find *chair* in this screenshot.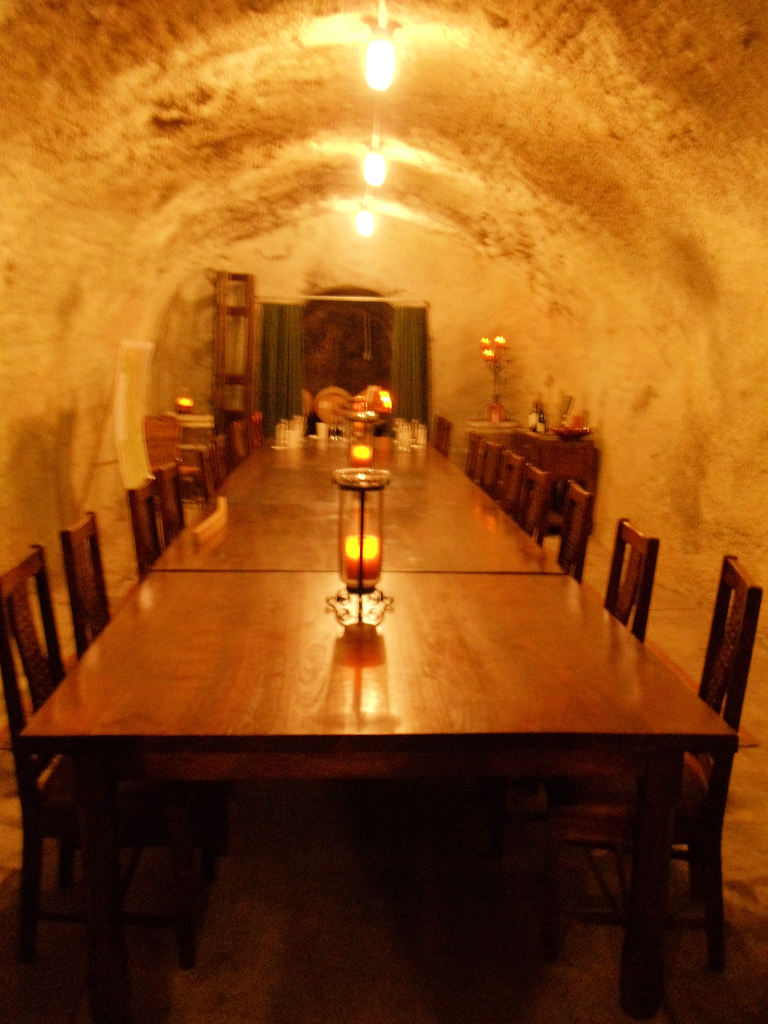
The bounding box for *chair* is BBox(229, 420, 247, 462).
